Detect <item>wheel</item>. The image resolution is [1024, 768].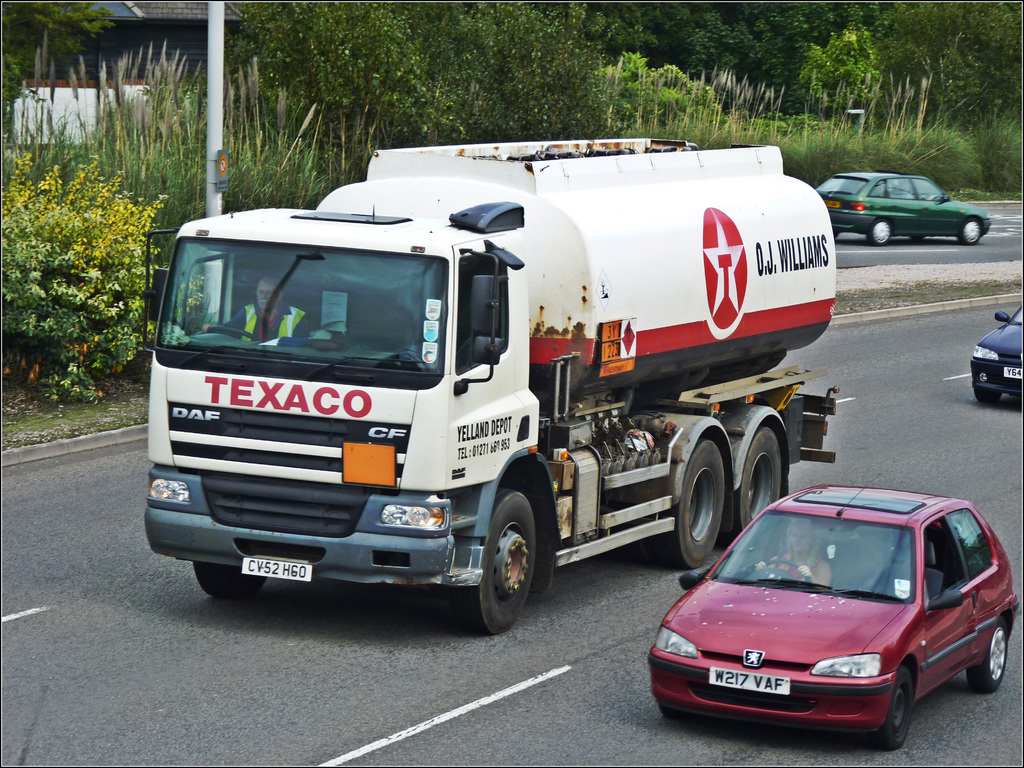
select_region(756, 559, 813, 584).
